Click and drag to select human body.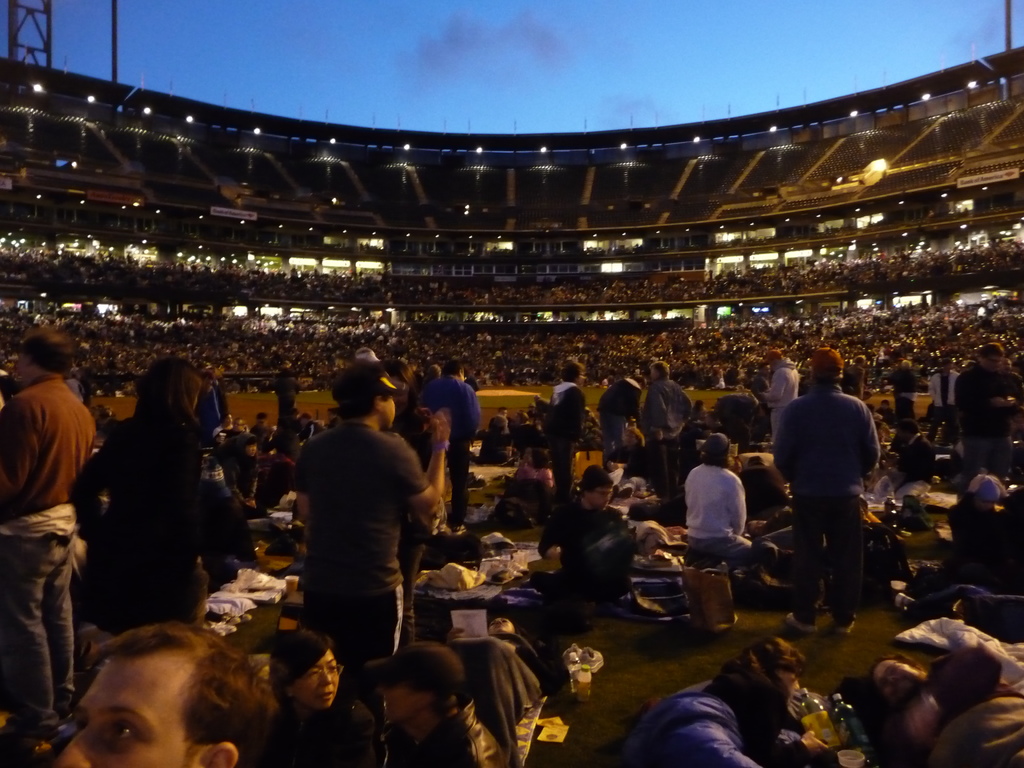
Selection: (left=440, top=284, right=446, bottom=294).
